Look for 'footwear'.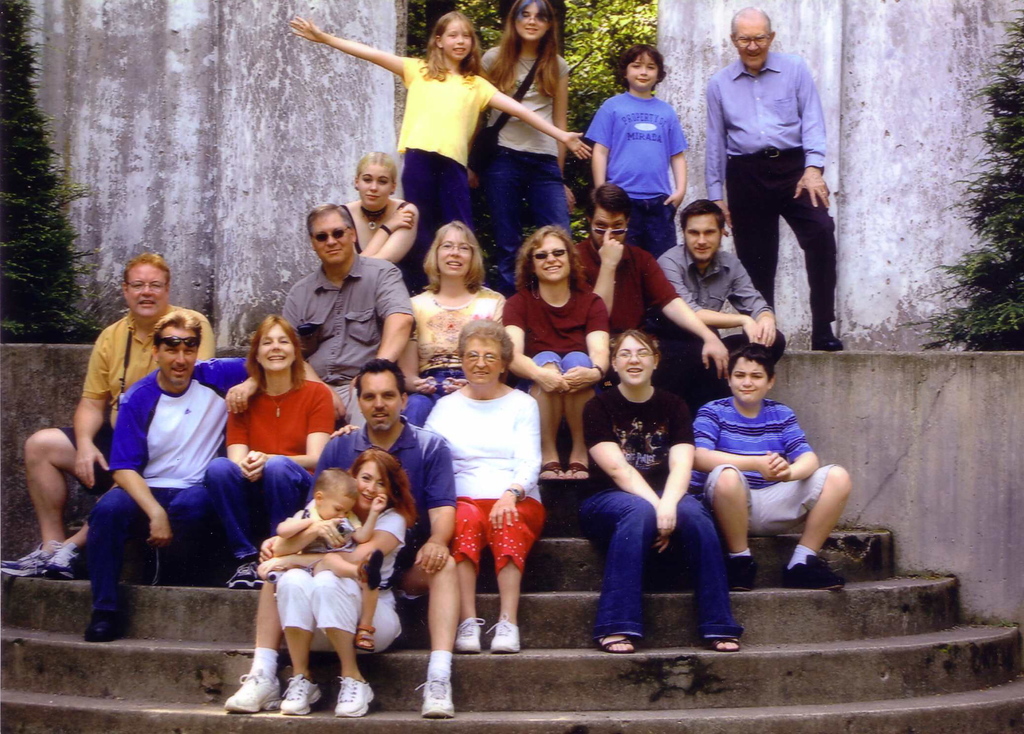
Found: (left=4, top=541, right=52, bottom=580).
